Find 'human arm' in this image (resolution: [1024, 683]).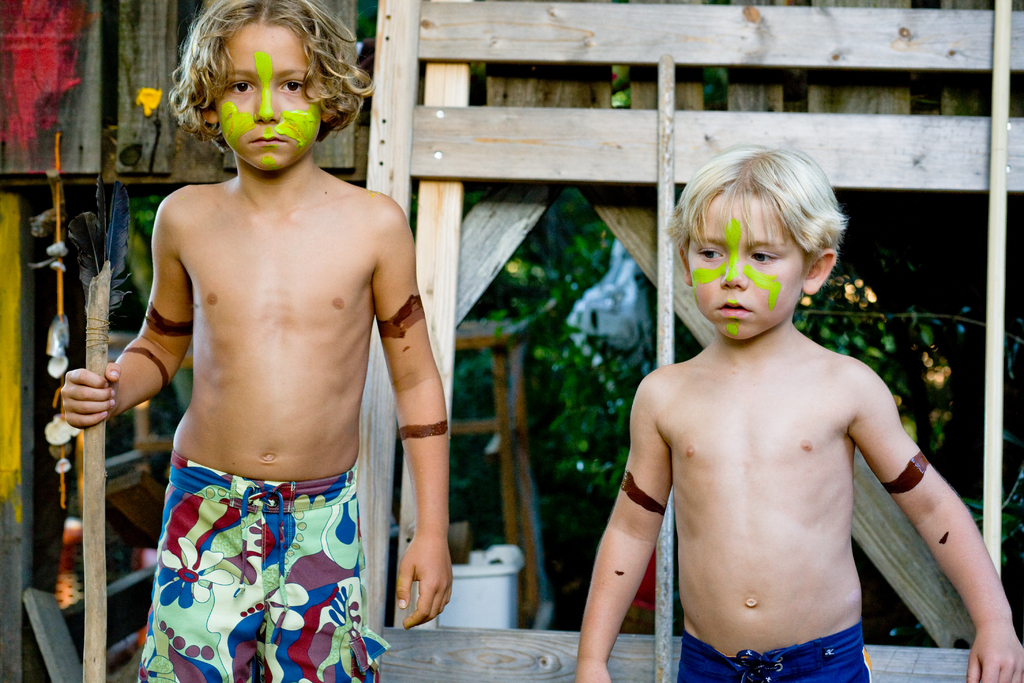
select_region(378, 197, 454, 635).
